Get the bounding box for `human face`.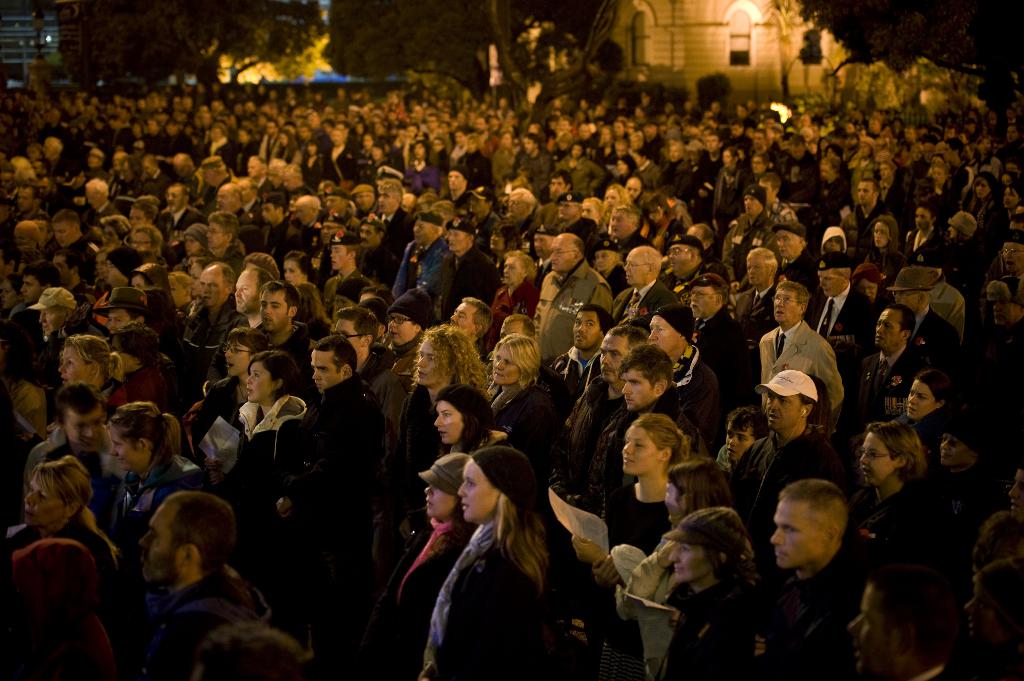
bbox(452, 303, 476, 335).
